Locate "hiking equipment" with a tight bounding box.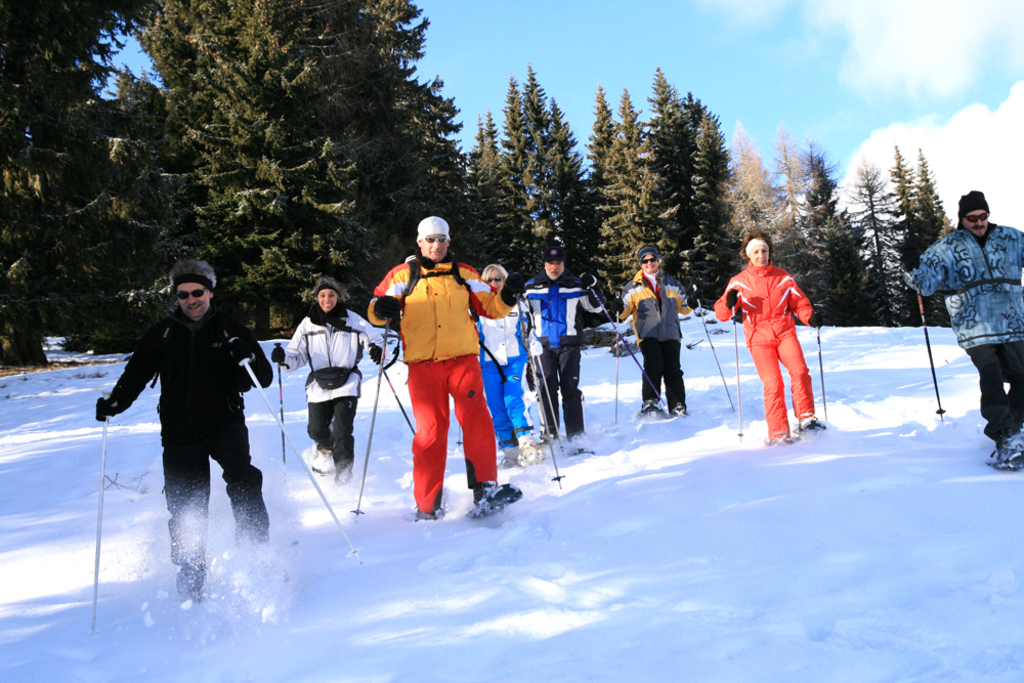
region(468, 480, 526, 522).
